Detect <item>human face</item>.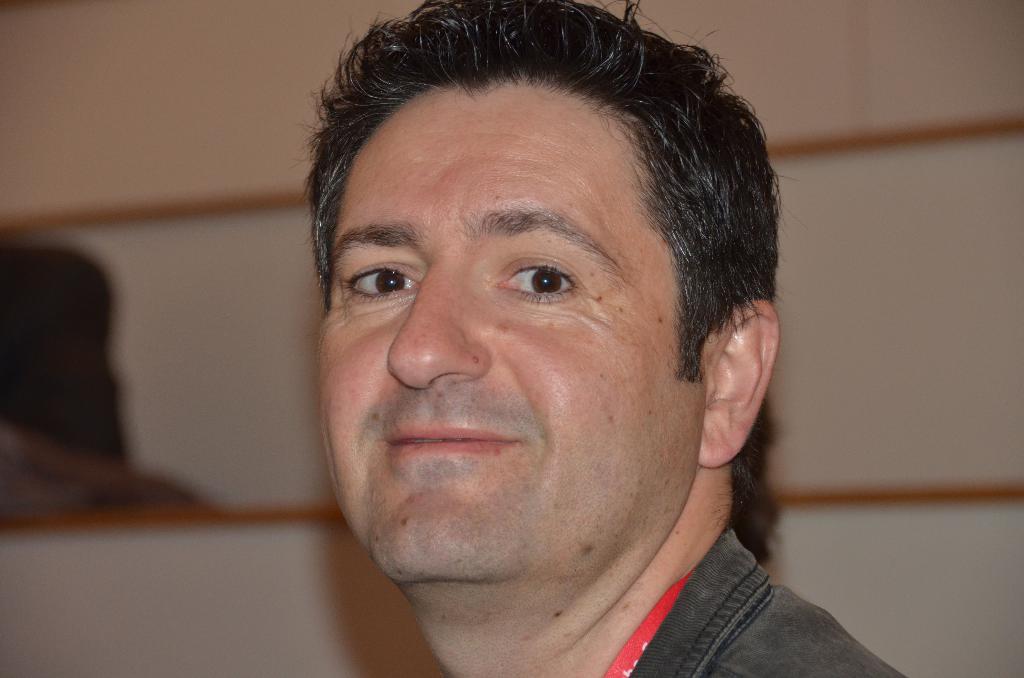
Detected at [322,77,696,578].
